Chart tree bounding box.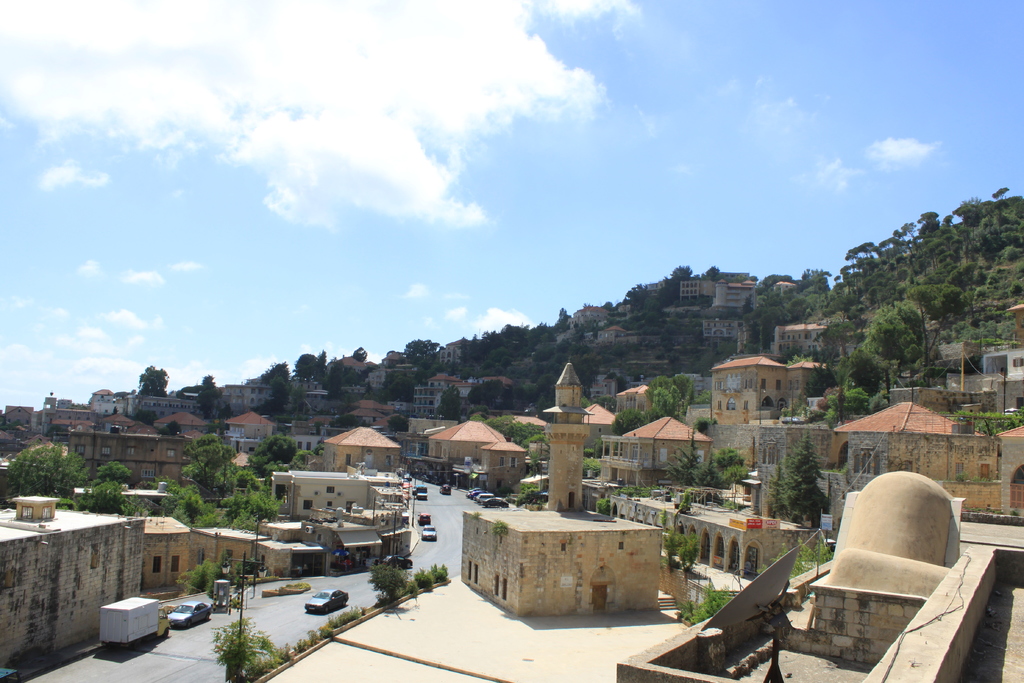
Charted: box(582, 448, 609, 476).
